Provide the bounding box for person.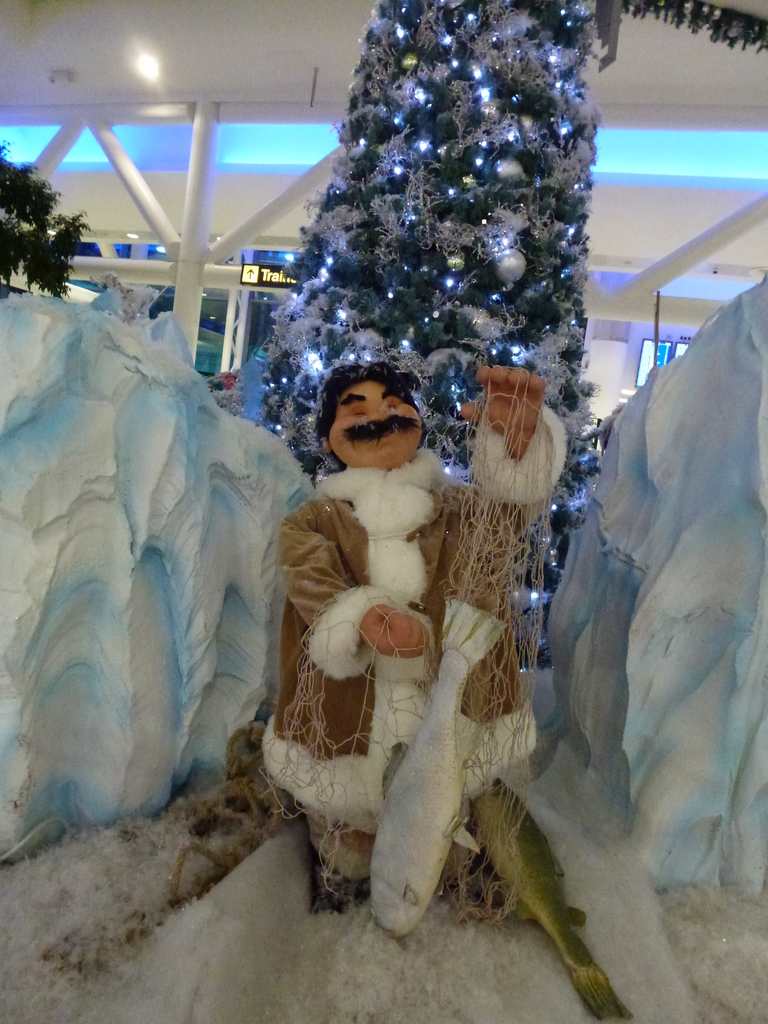
detection(283, 330, 484, 915).
